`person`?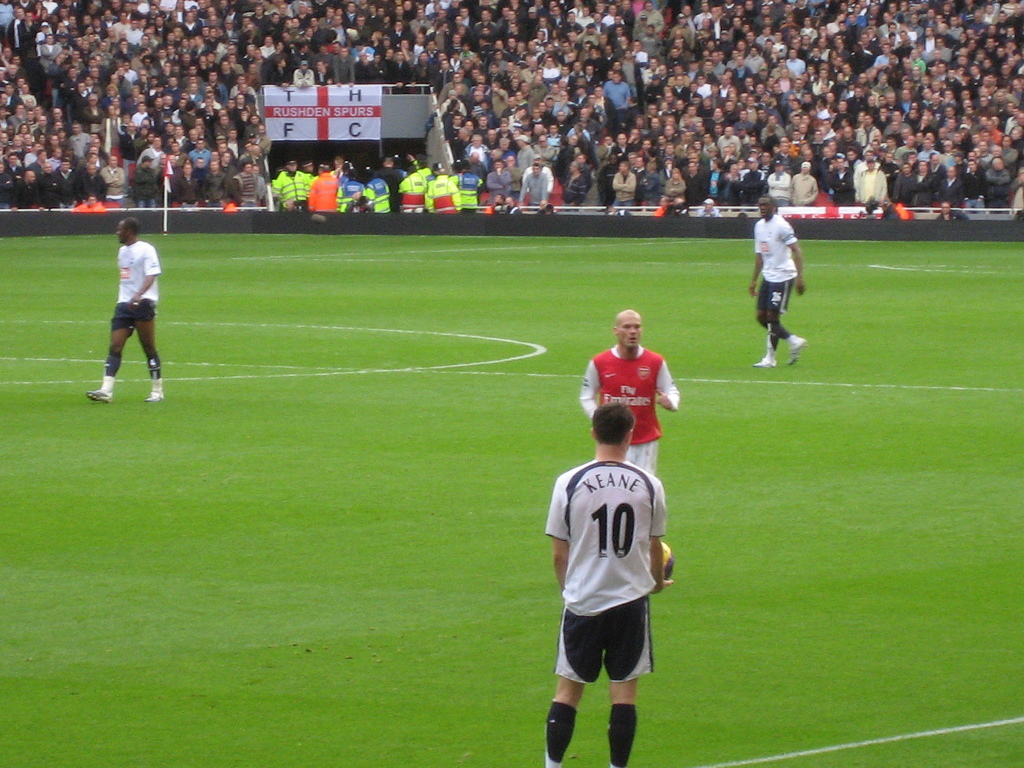
BBox(579, 310, 682, 478)
